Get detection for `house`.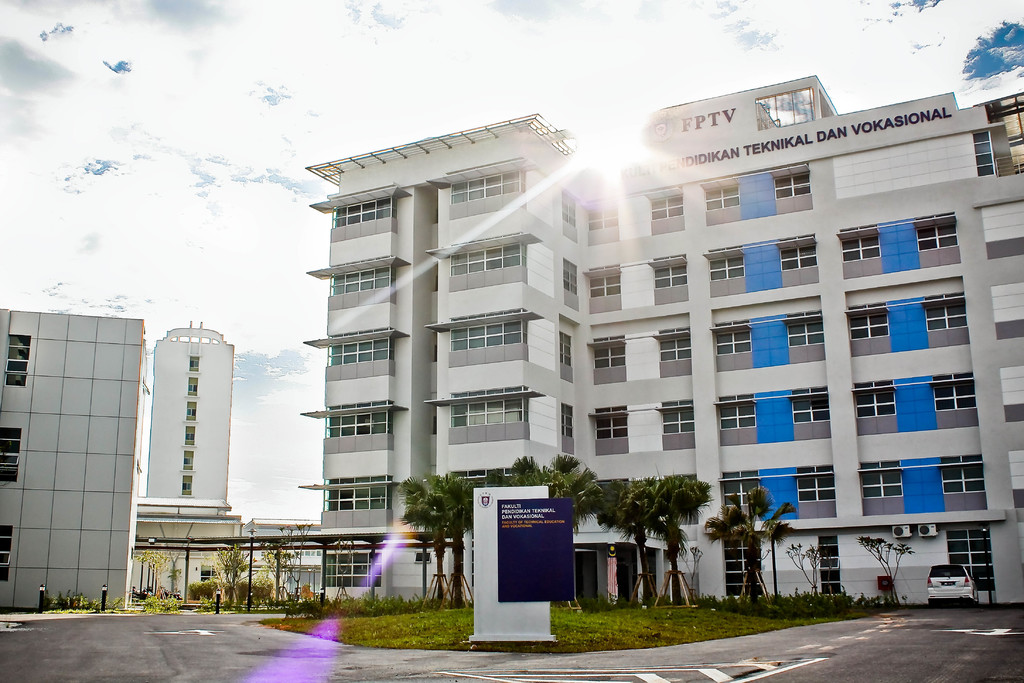
Detection: box=[303, 115, 596, 608].
